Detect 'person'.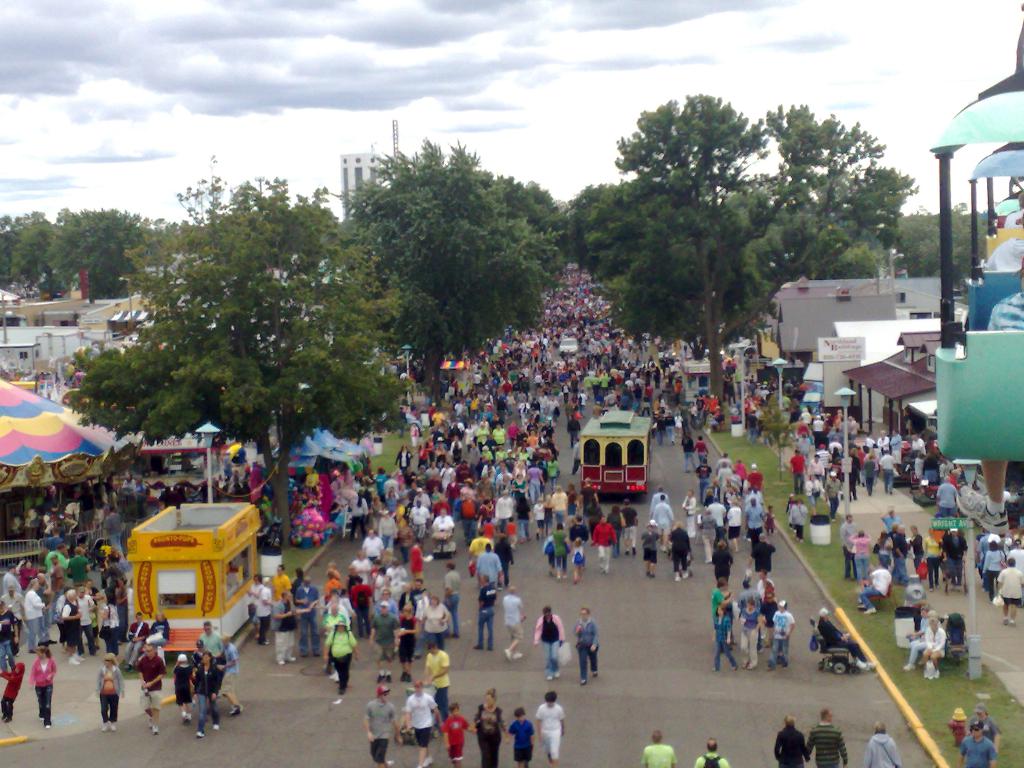
Detected at [x1=510, y1=706, x2=535, y2=767].
